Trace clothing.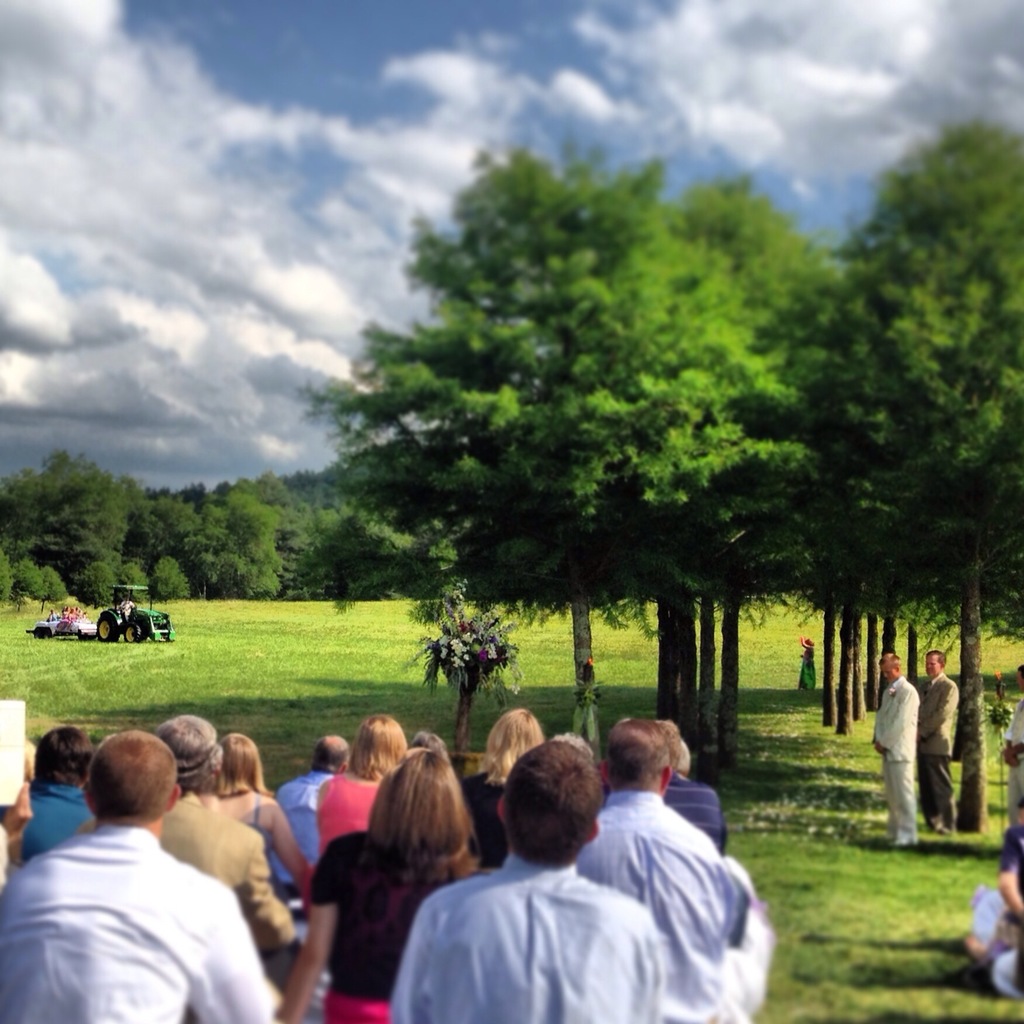
Traced to <box>871,676,922,839</box>.
